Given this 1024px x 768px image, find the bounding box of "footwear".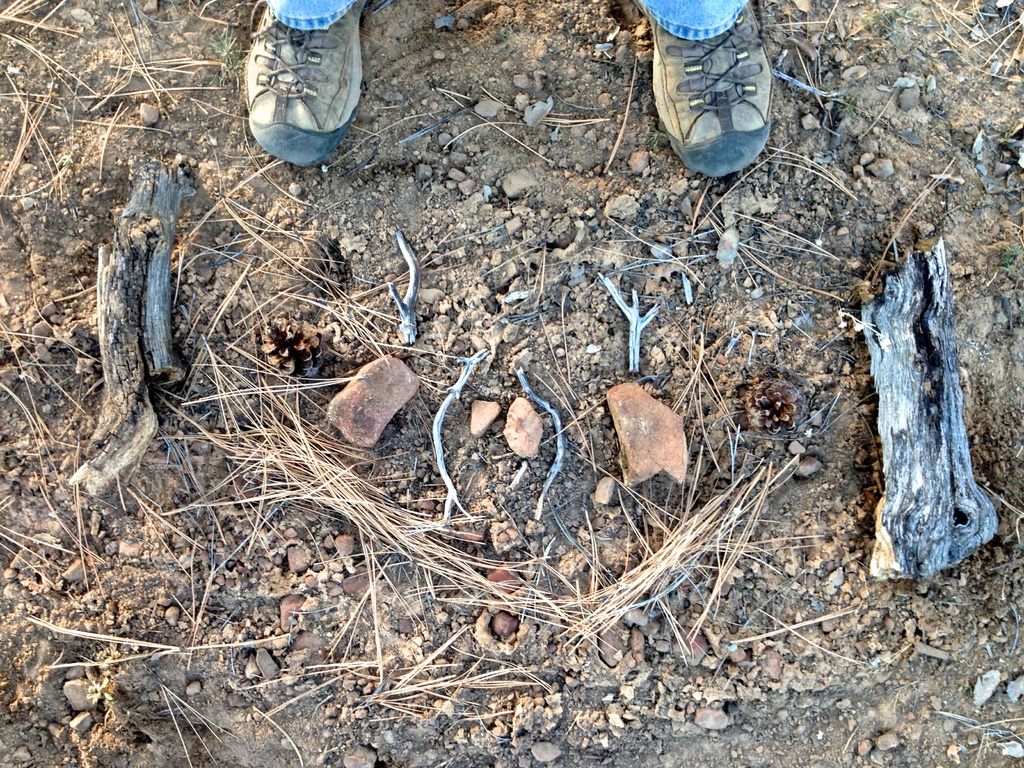
detection(241, 0, 371, 165).
